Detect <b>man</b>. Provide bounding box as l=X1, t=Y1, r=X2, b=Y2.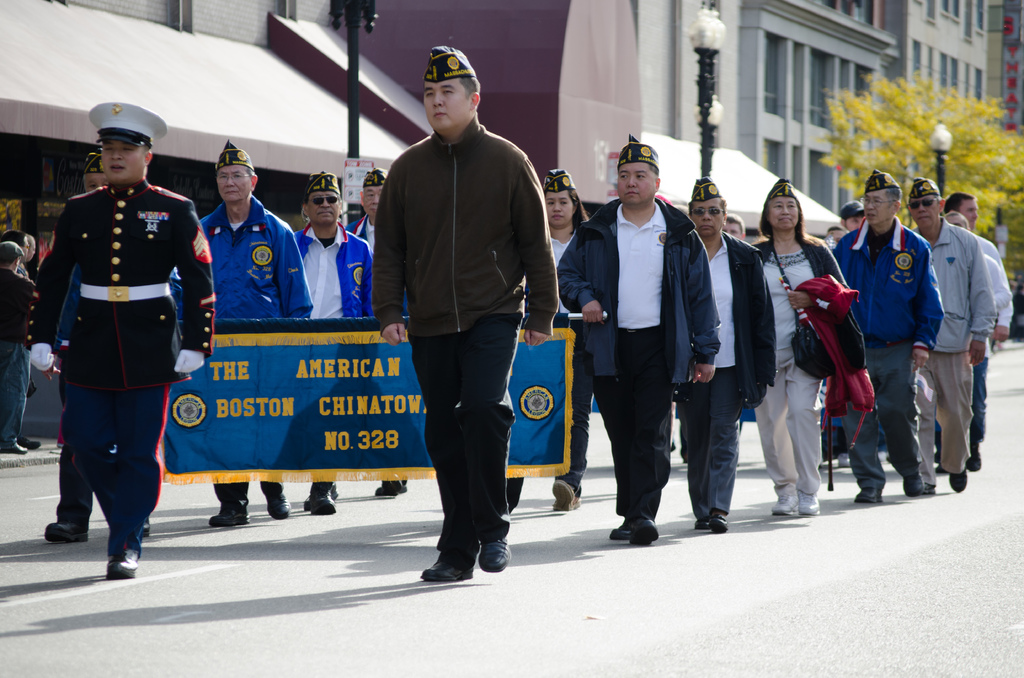
l=280, t=161, r=367, b=513.
